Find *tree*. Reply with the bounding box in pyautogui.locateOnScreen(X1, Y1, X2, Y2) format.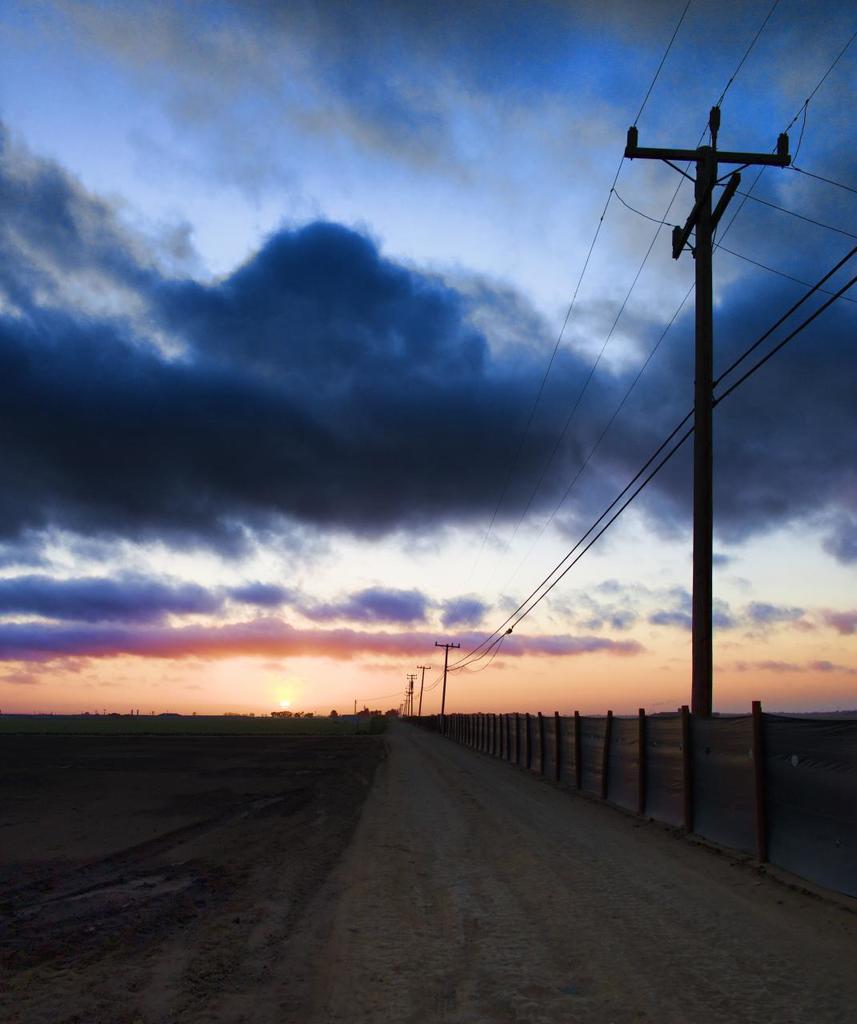
pyautogui.locateOnScreen(326, 708, 343, 723).
